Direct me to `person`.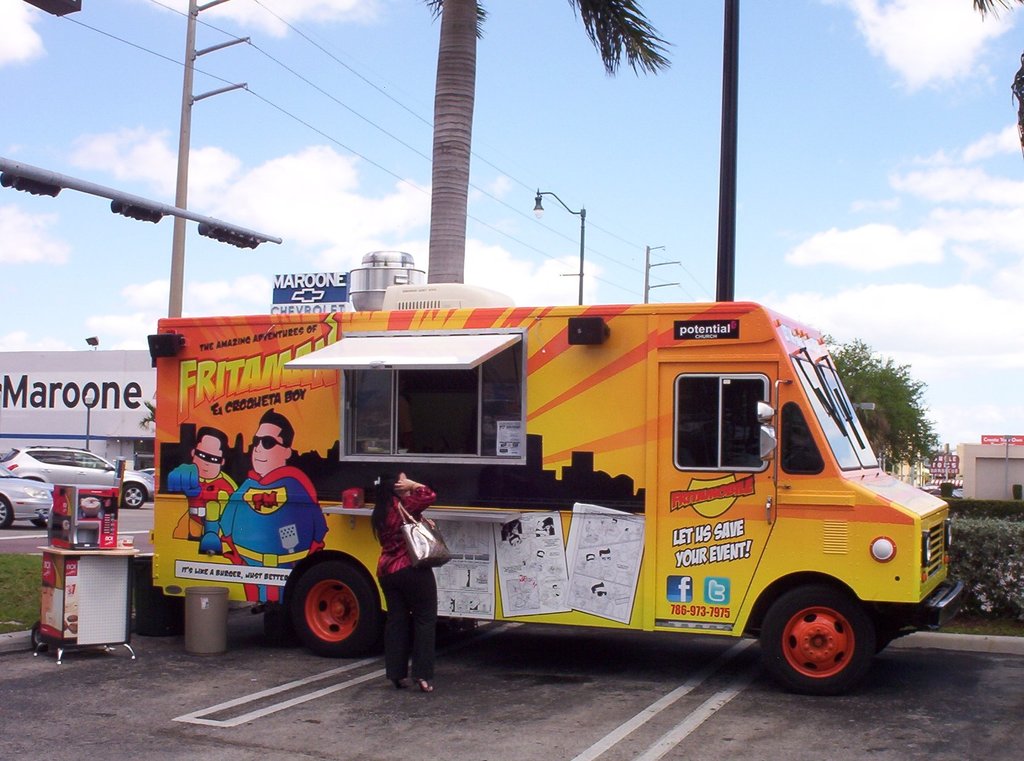
Direction: (167,424,234,558).
